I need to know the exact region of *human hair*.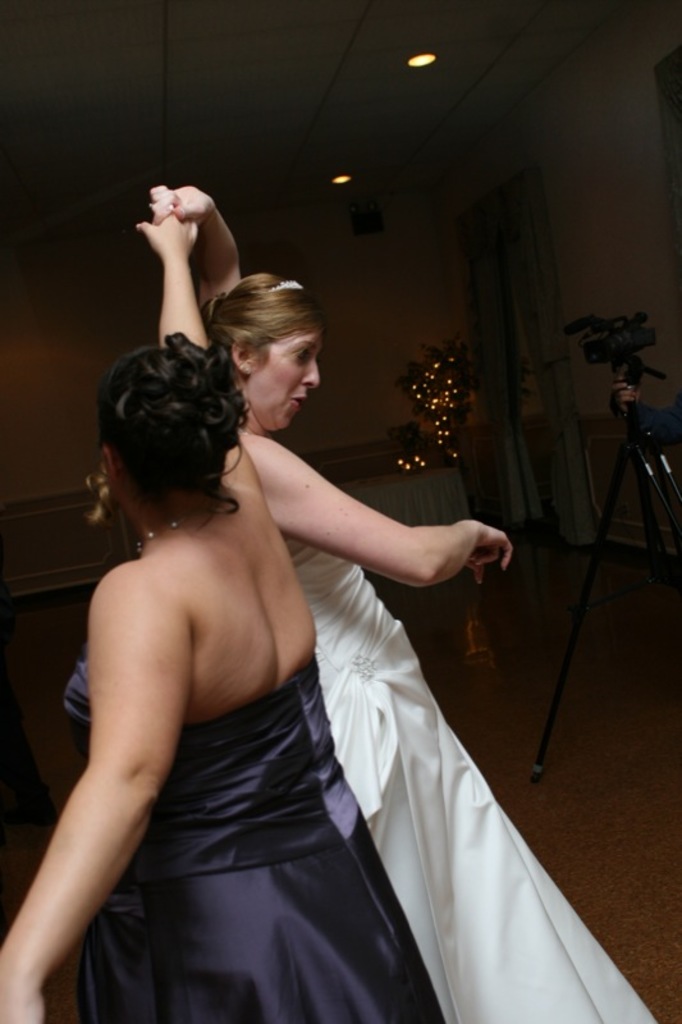
Region: (93,312,247,540).
